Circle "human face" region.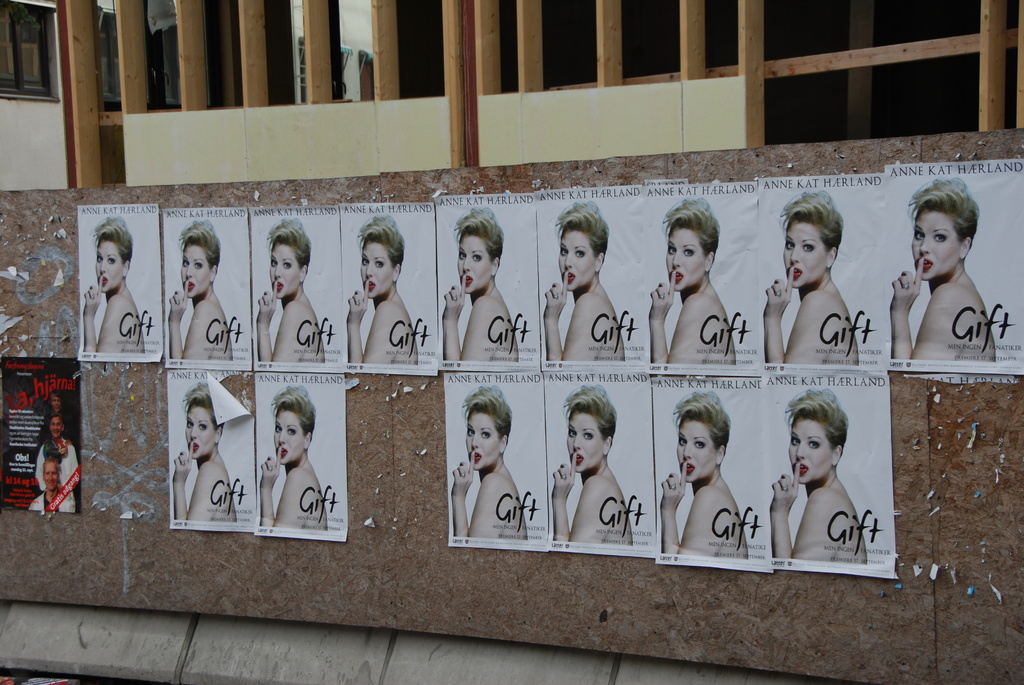
Region: [560,229,594,291].
